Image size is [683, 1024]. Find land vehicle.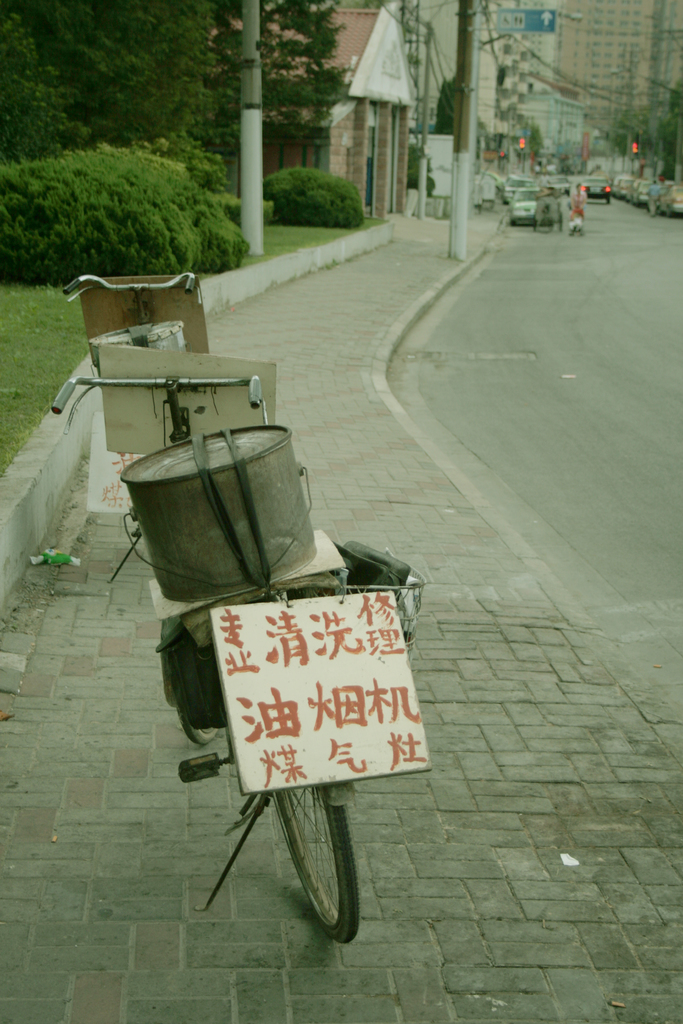
Rect(515, 195, 538, 221).
